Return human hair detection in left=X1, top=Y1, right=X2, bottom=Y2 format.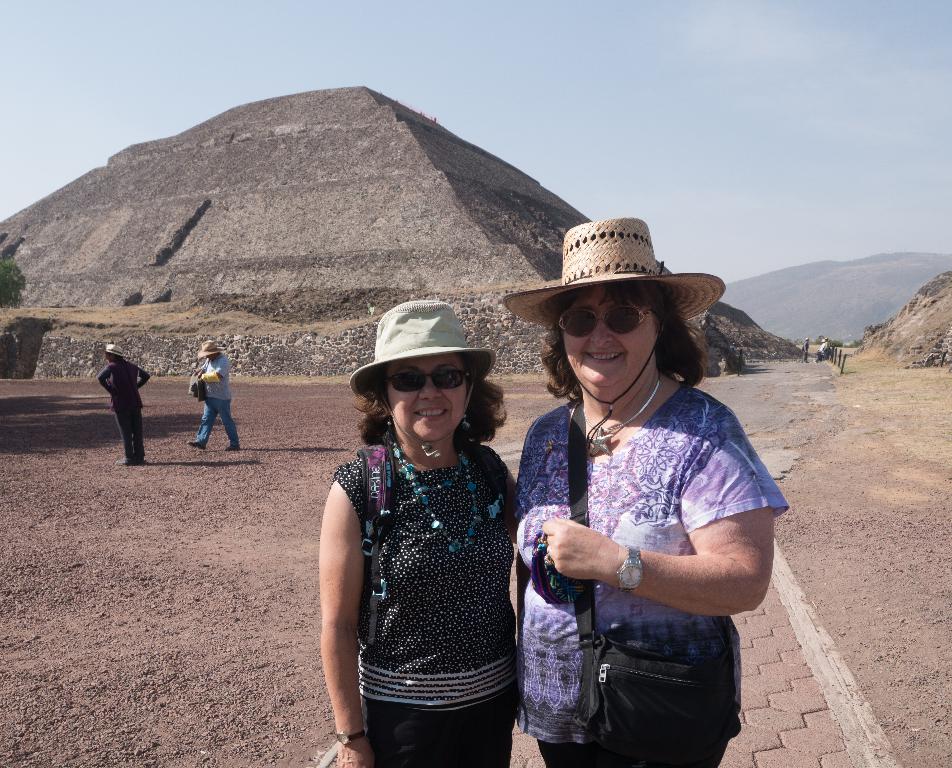
left=539, top=278, right=713, bottom=411.
